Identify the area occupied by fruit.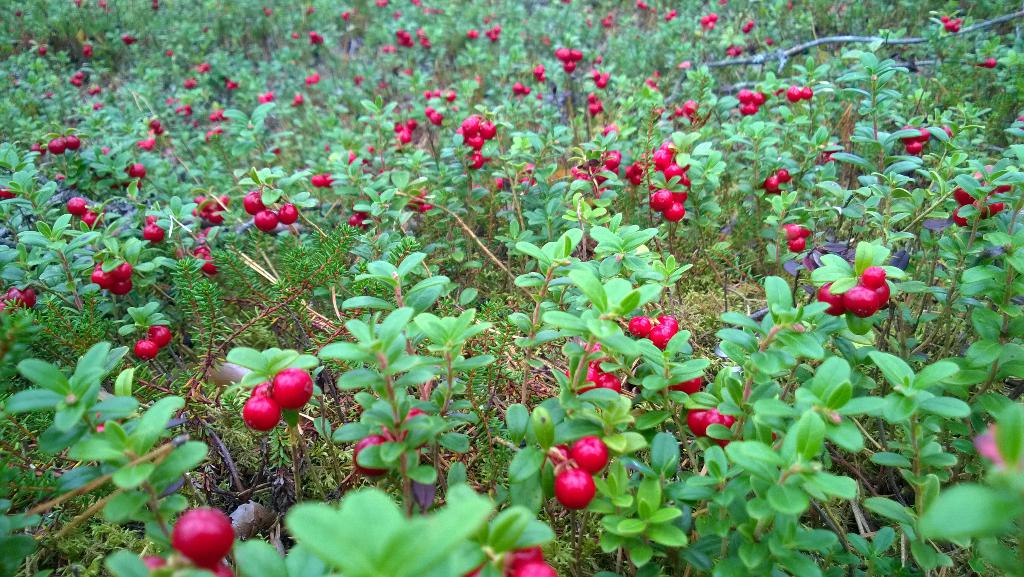
Area: pyautogui.locateOnScreen(778, 226, 807, 240).
